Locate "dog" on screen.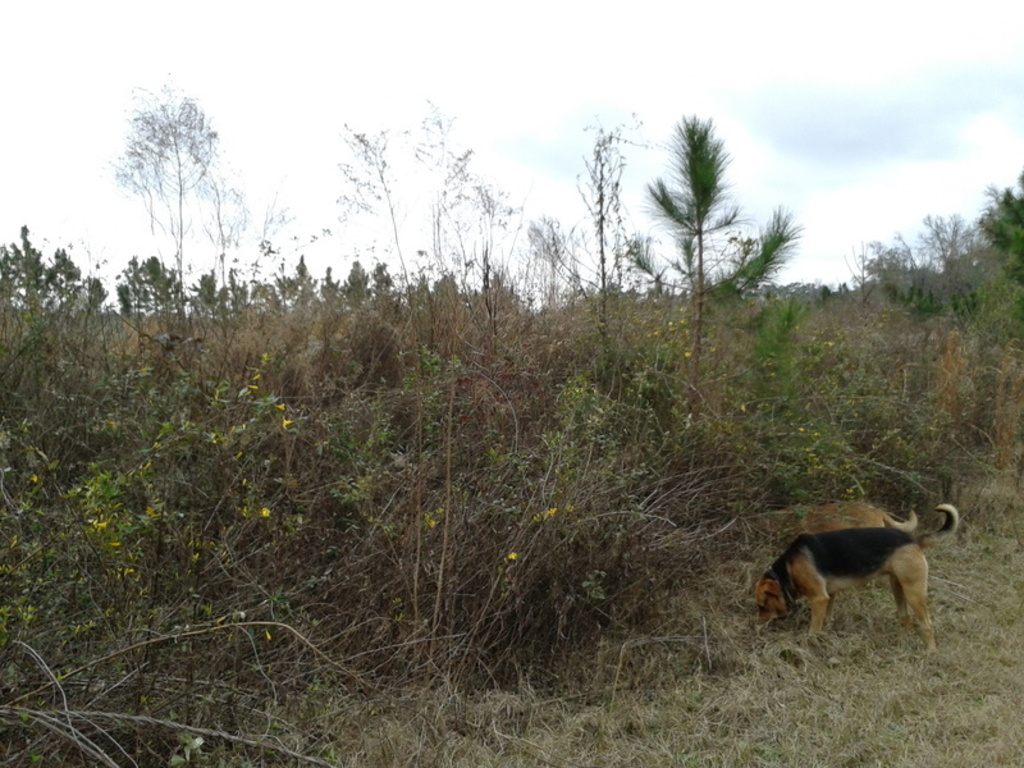
On screen at crop(755, 504, 960, 658).
